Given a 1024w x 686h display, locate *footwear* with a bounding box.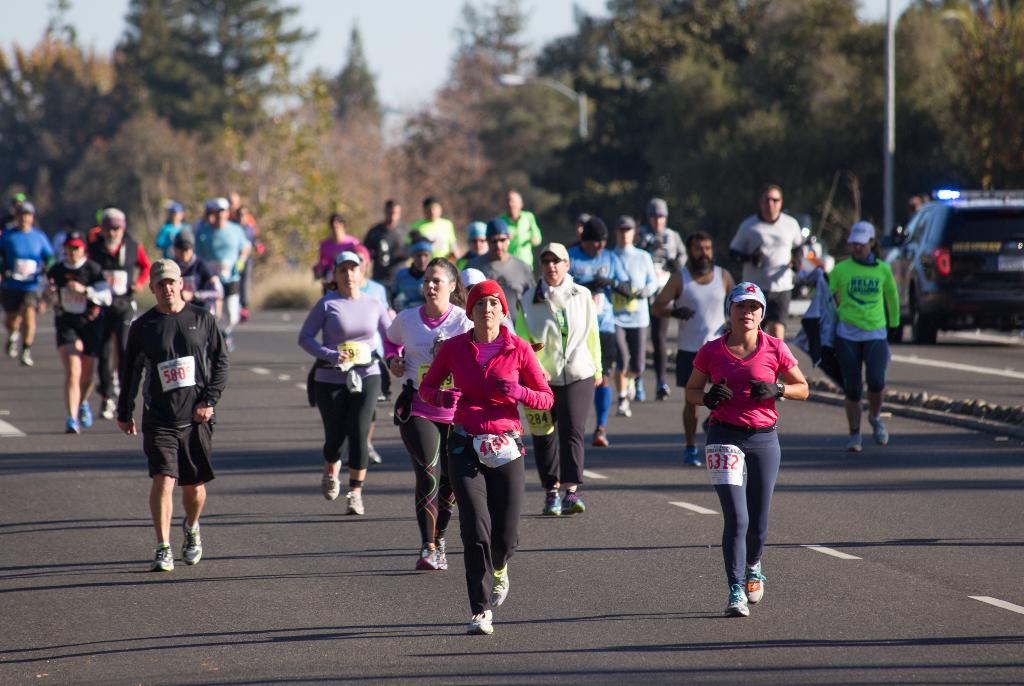
Located: (487,565,511,609).
